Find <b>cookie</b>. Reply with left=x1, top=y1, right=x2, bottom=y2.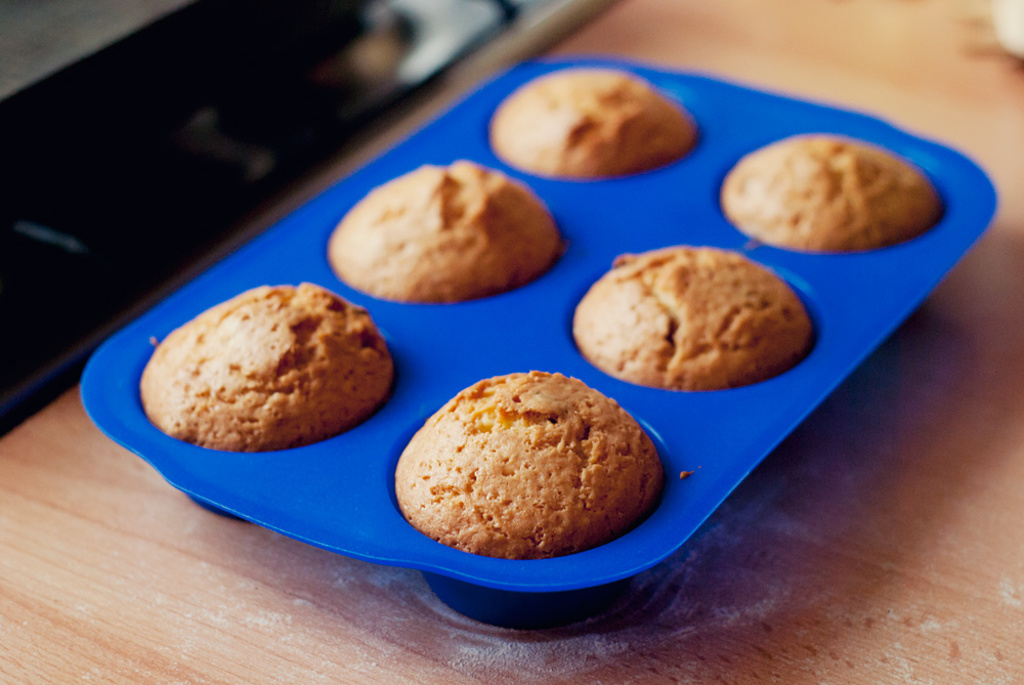
left=146, top=282, right=393, bottom=452.
